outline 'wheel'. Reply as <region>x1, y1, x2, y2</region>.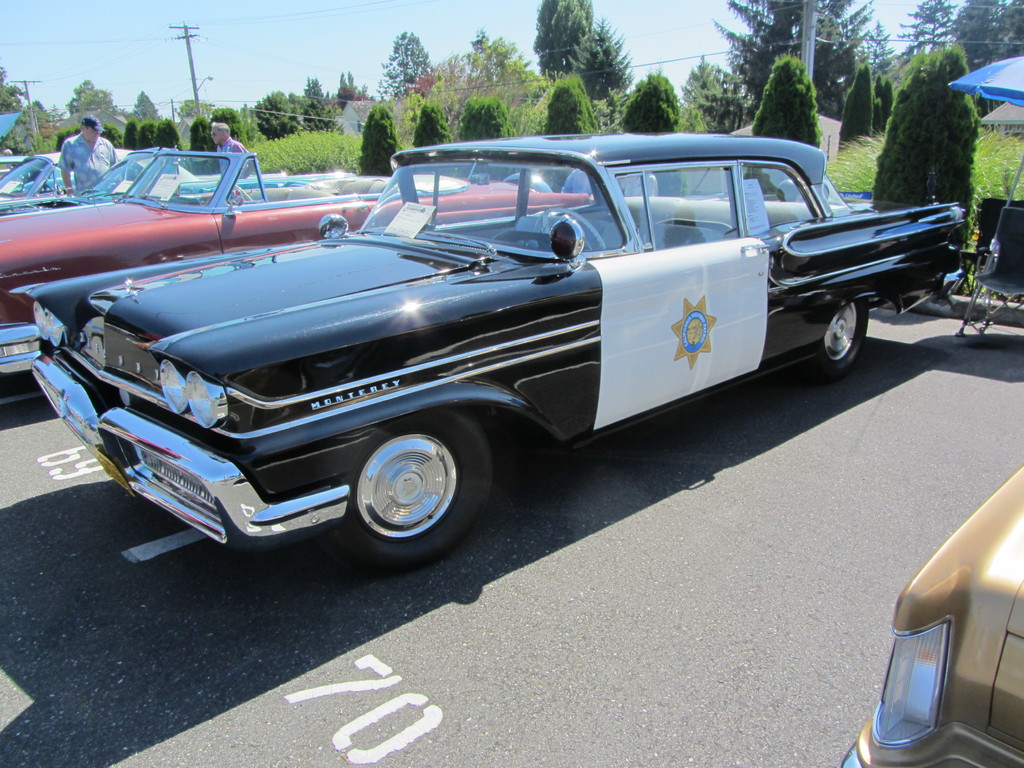
<region>809, 296, 868, 383</region>.
